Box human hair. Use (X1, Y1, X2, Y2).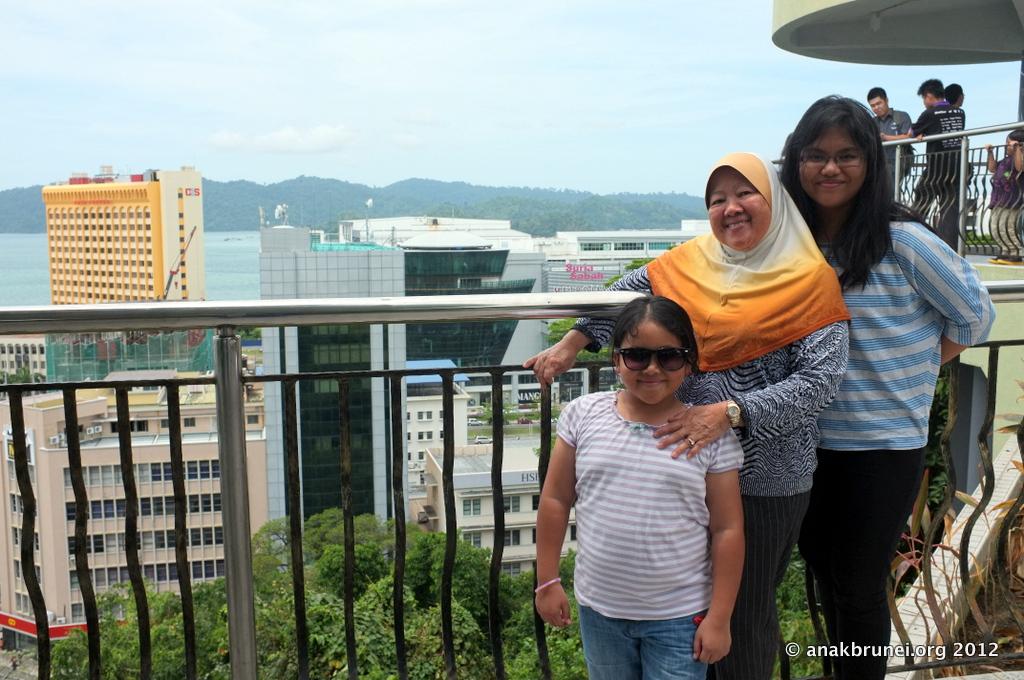
(621, 299, 708, 401).
